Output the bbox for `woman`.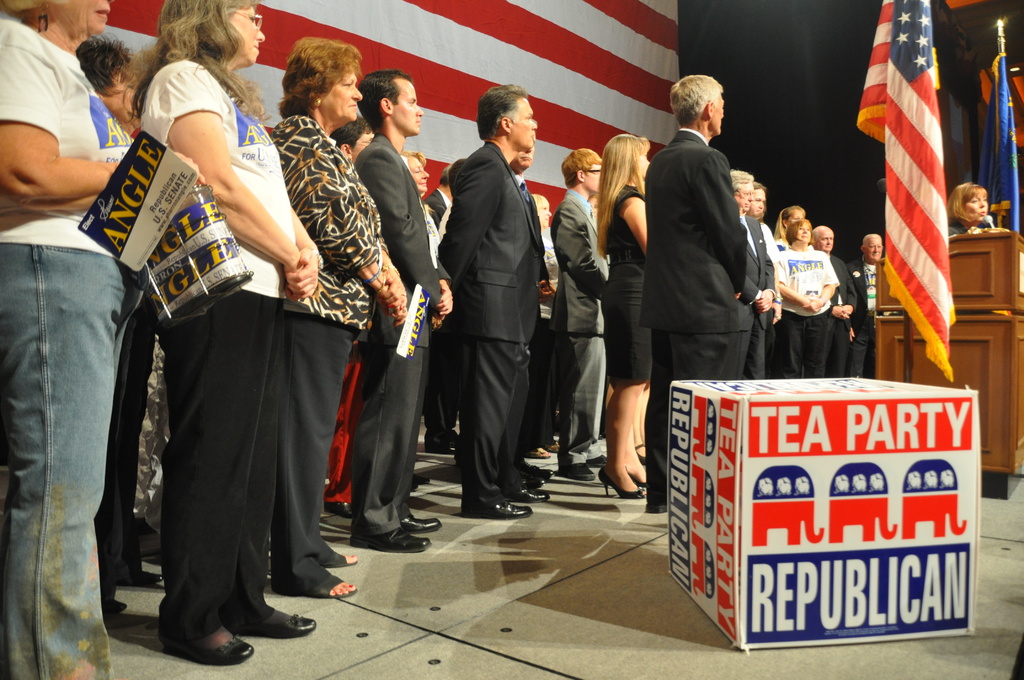
(x1=397, y1=147, x2=441, y2=492).
